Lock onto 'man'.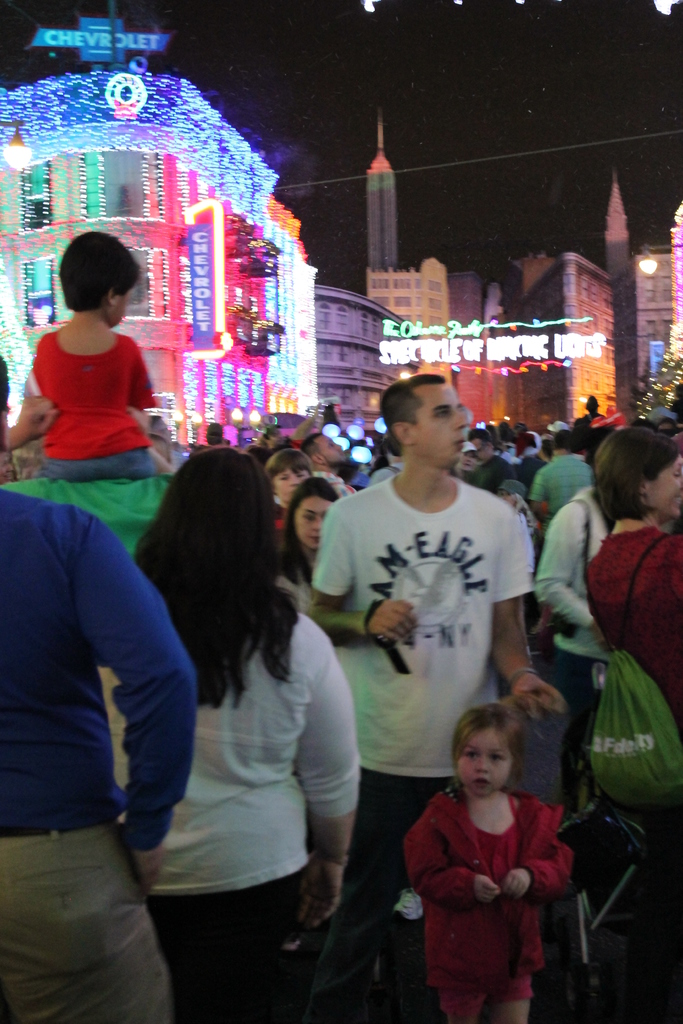
Locked: [644, 404, 675, 435].
